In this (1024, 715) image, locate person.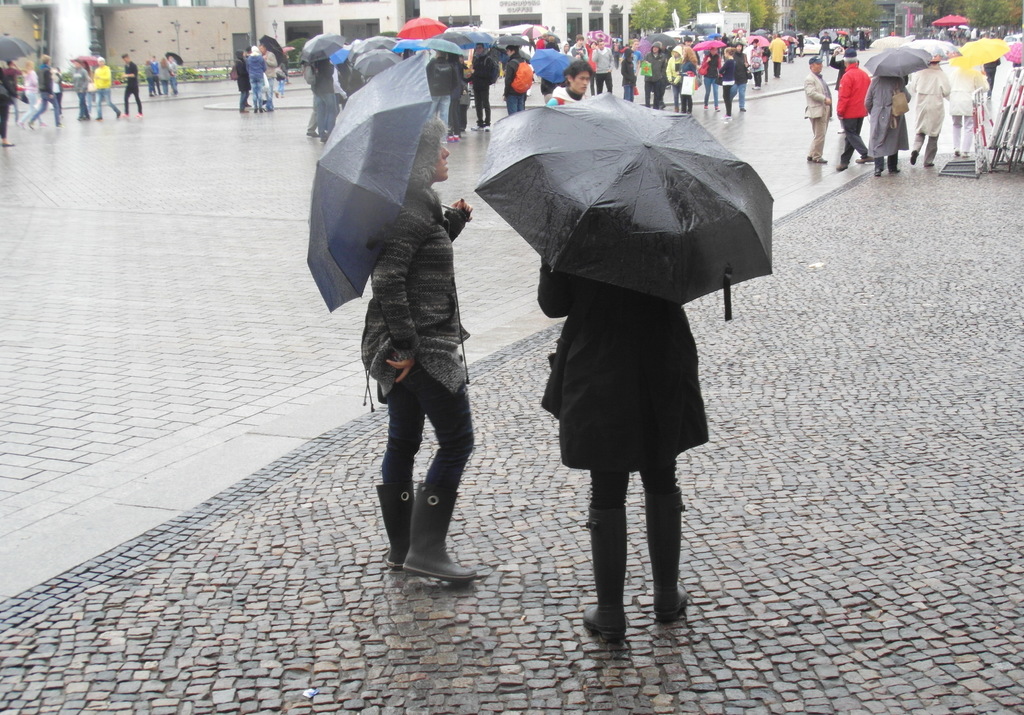
Bounding box: l=69, t=58, r=92, b=125.
